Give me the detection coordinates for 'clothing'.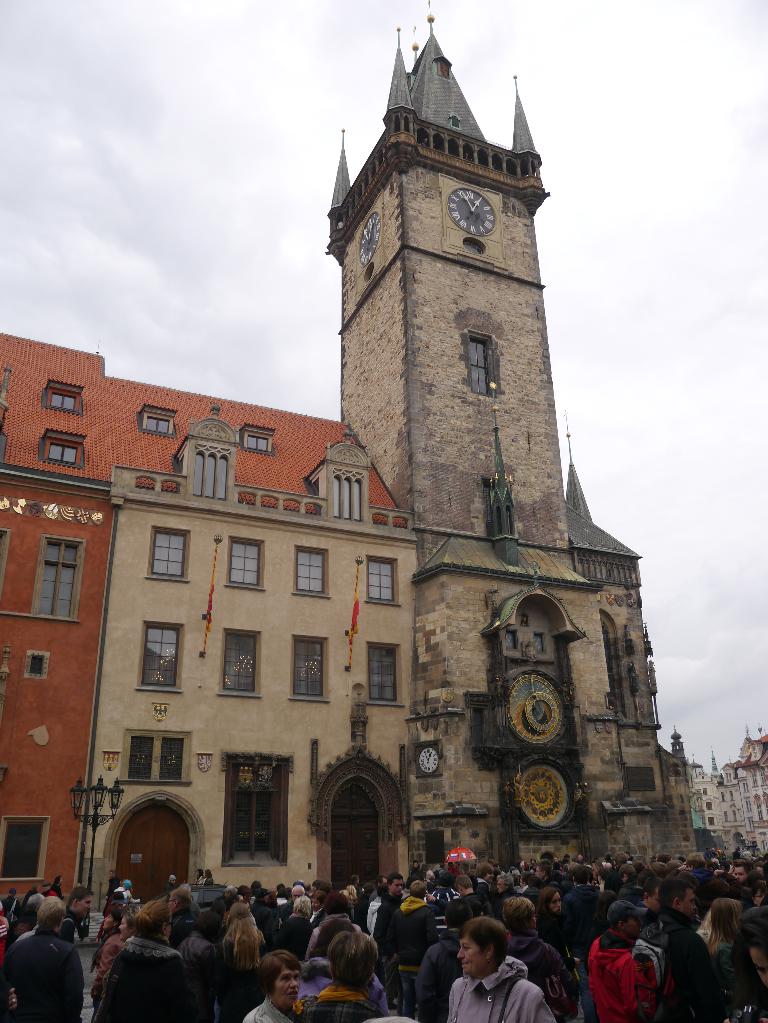
[295,980,389,1022].
